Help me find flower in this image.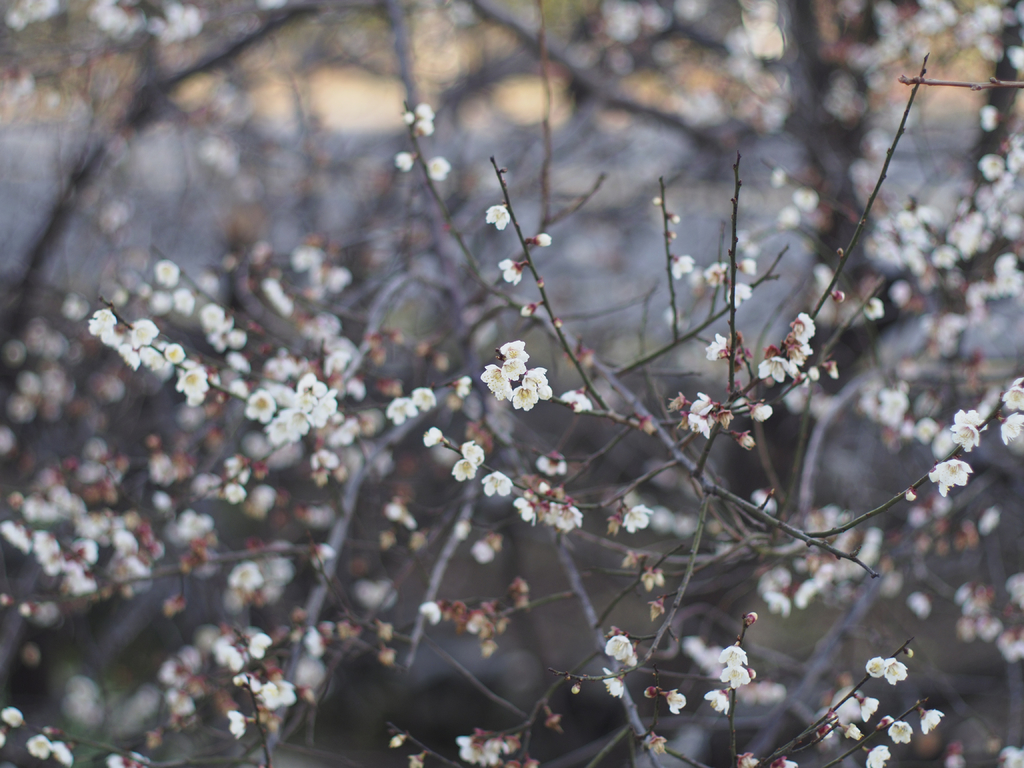
Found it: [705,332,730,363].
